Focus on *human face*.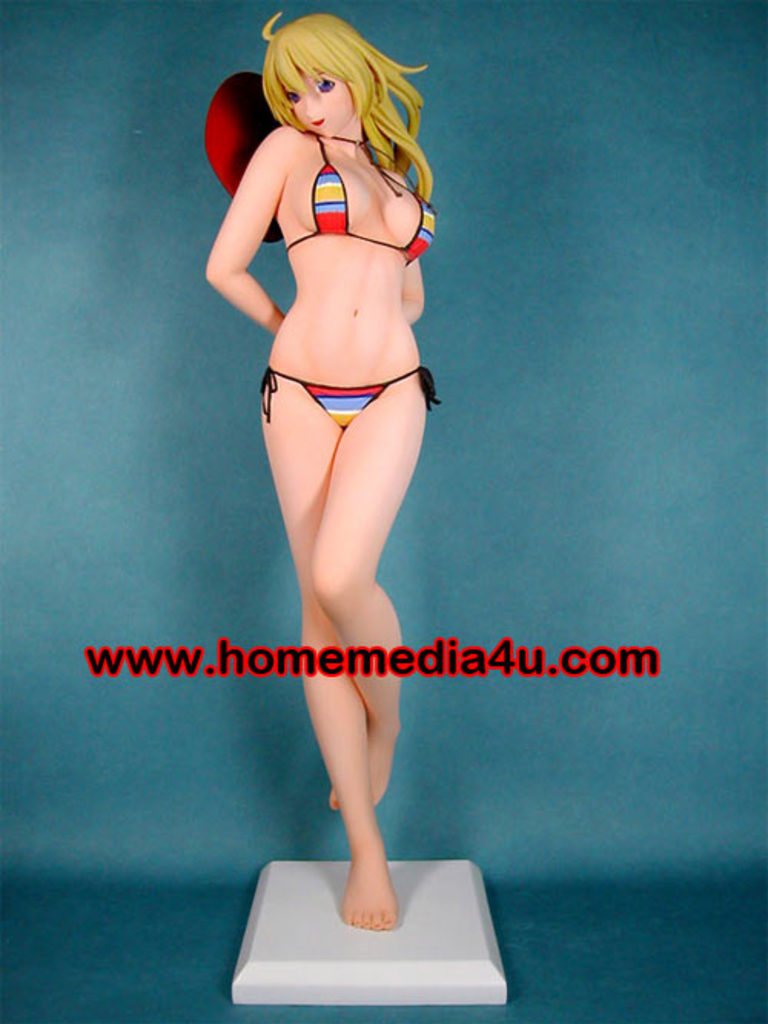
Focused at BBox(283, 58, 355, 137).
